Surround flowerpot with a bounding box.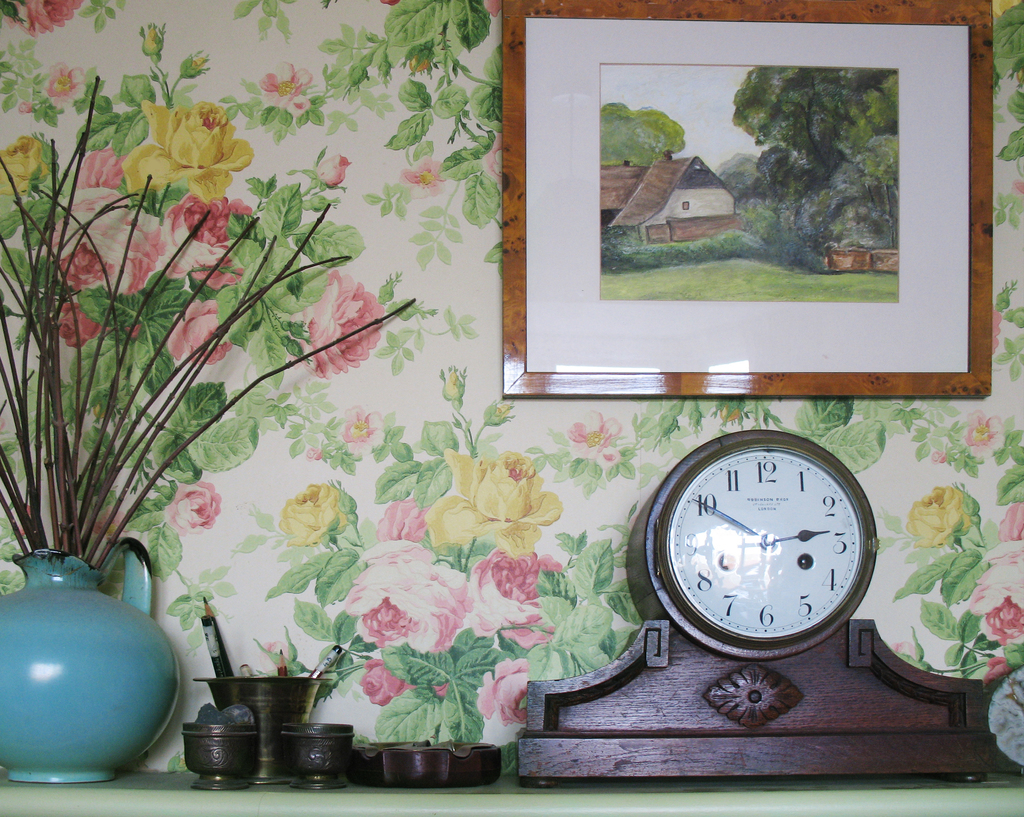
193/662/338/770.
